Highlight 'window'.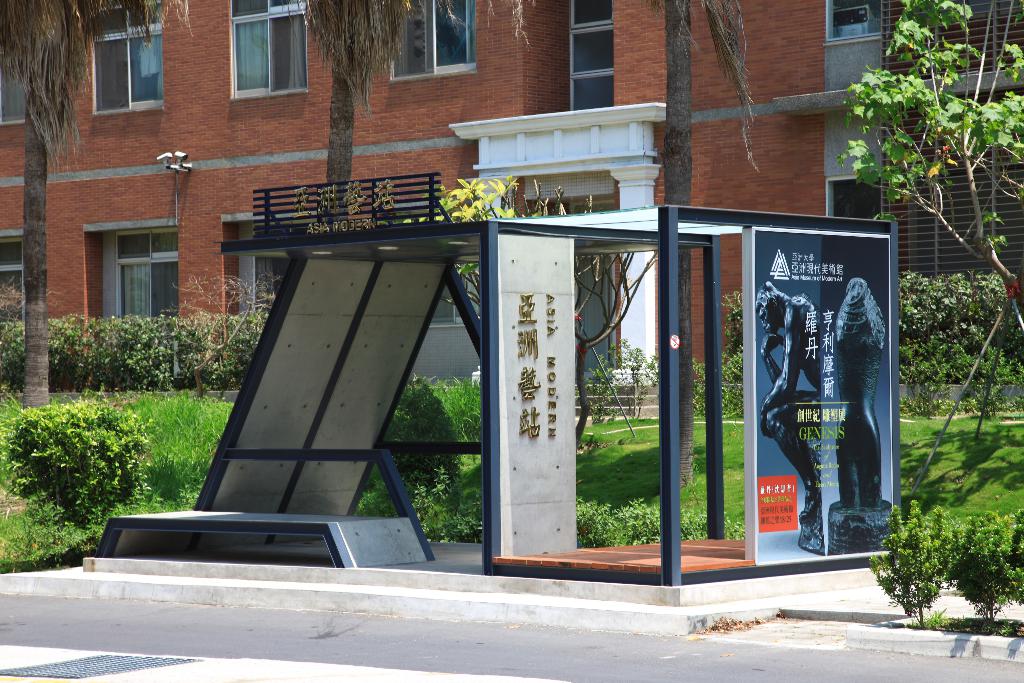
Highlighted region: bbox=[0, 228, 20, 329].
